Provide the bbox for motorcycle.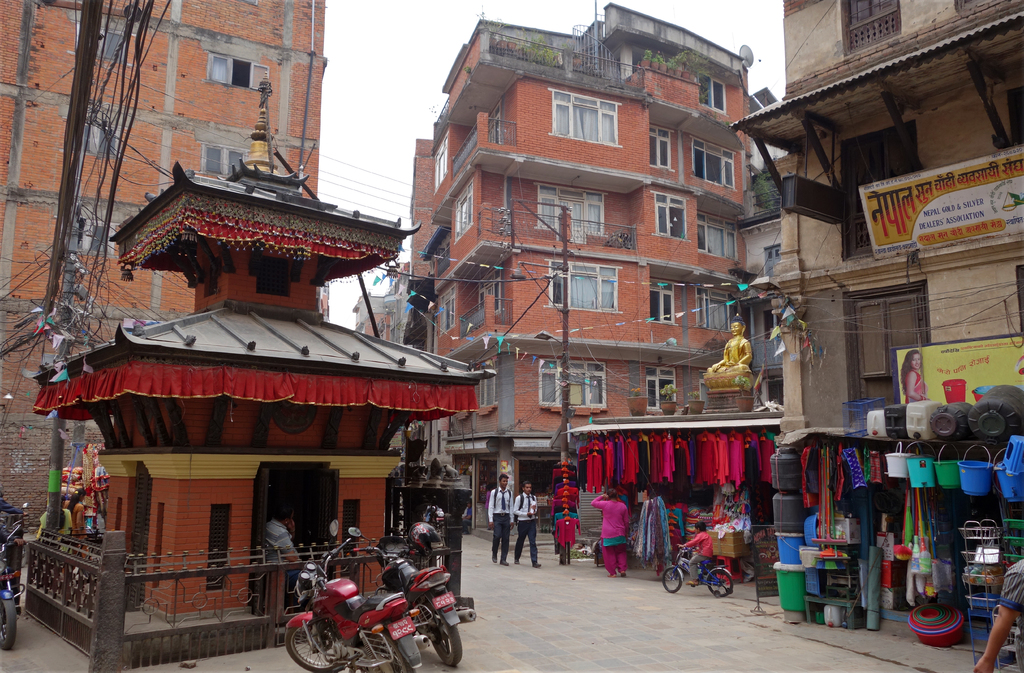
(x1=284, y1=529, x2=431, y2=672).
